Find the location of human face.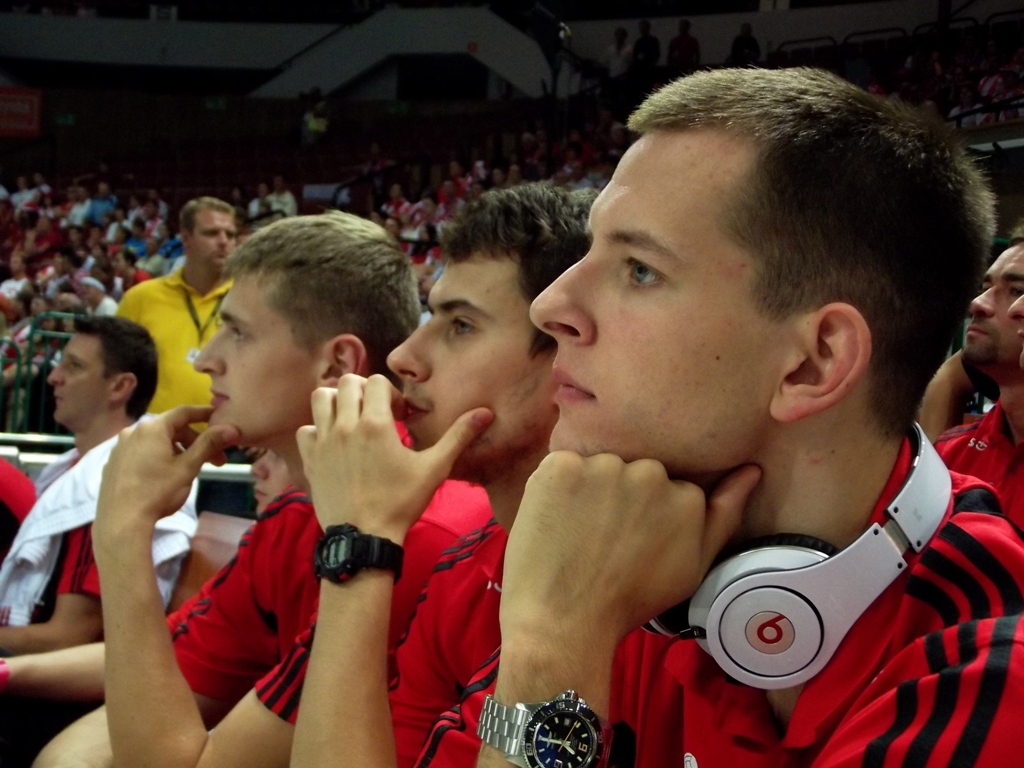
Location: box(190, 281, 325, 435).
